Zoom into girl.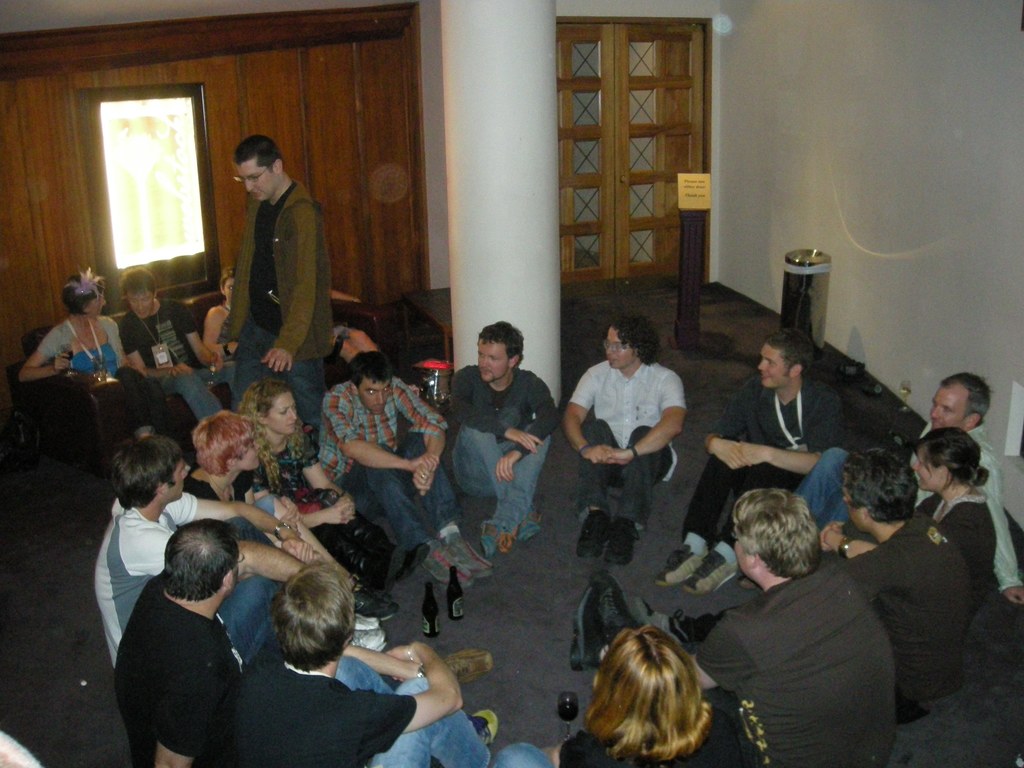
Zoom target: box(19, 266, 173, 438).
